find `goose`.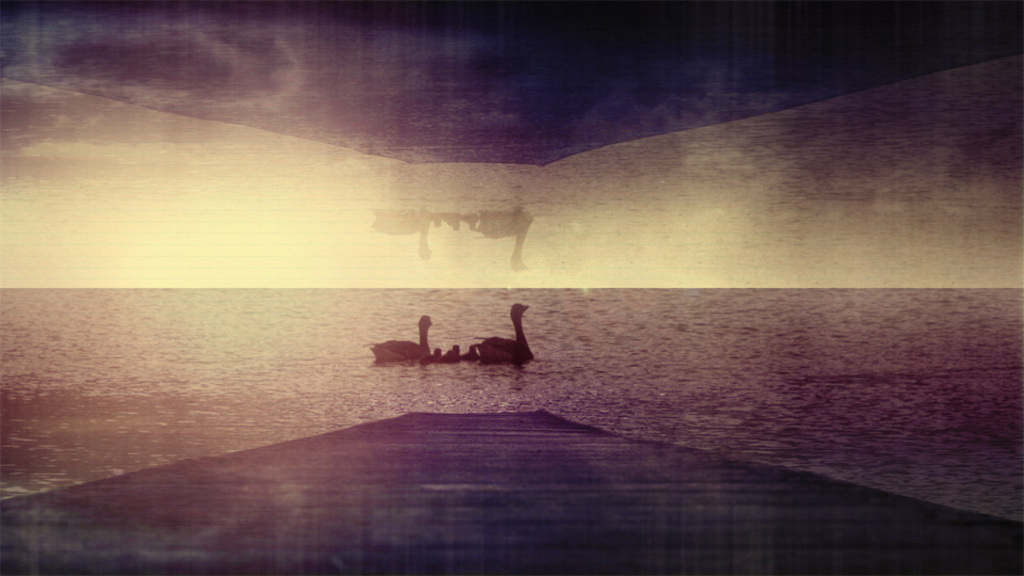
<bbox>464, 294, 549, 357</bbox>.
